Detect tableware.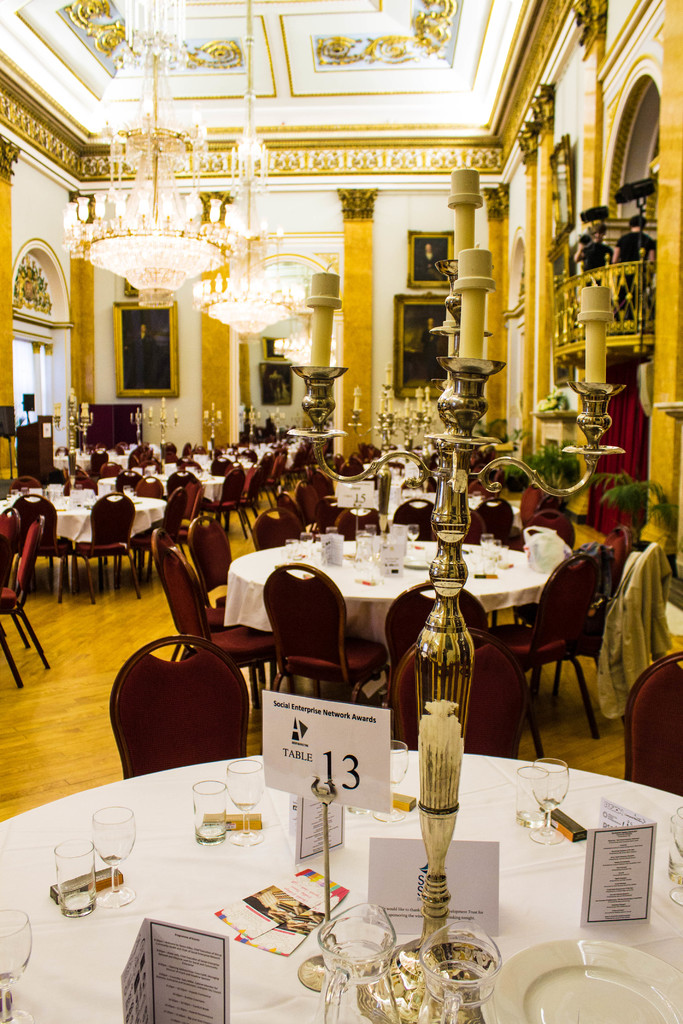
Detected at locate(352, 534, 375, 569).
